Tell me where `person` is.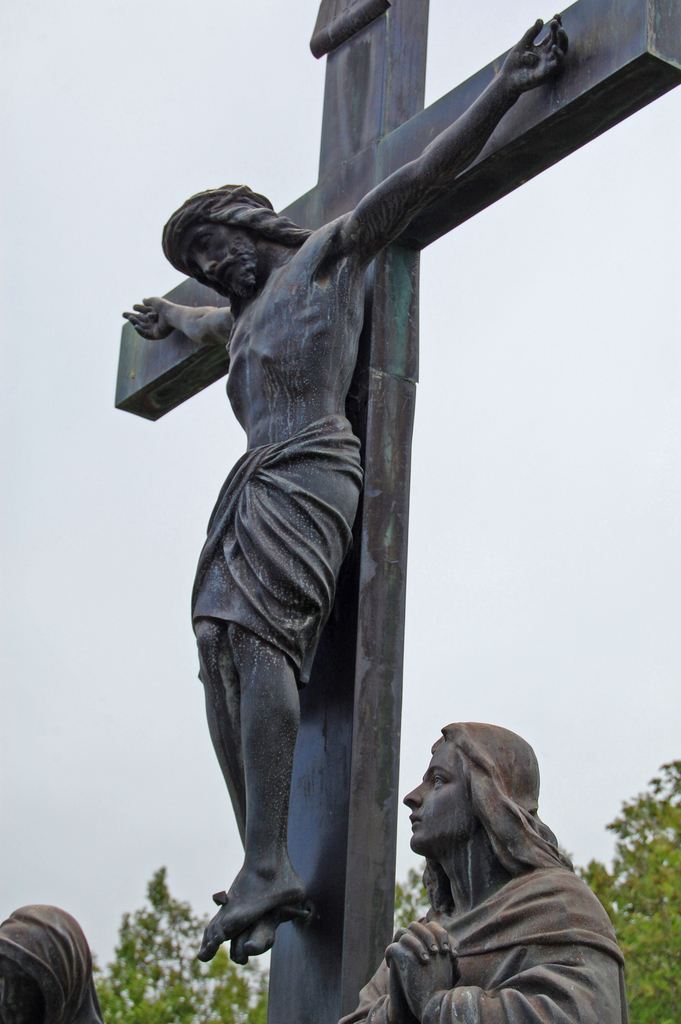
`person` is at bbox=[116, 6, 568, 951].
